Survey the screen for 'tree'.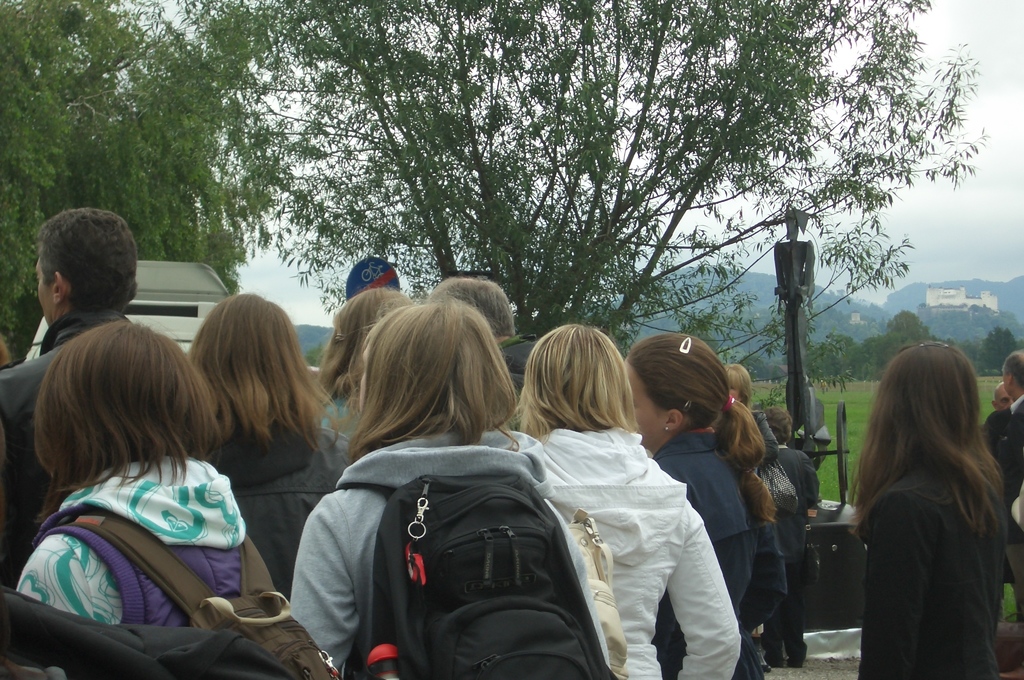
Survey found: Rect(0, 0, 66, 348).
